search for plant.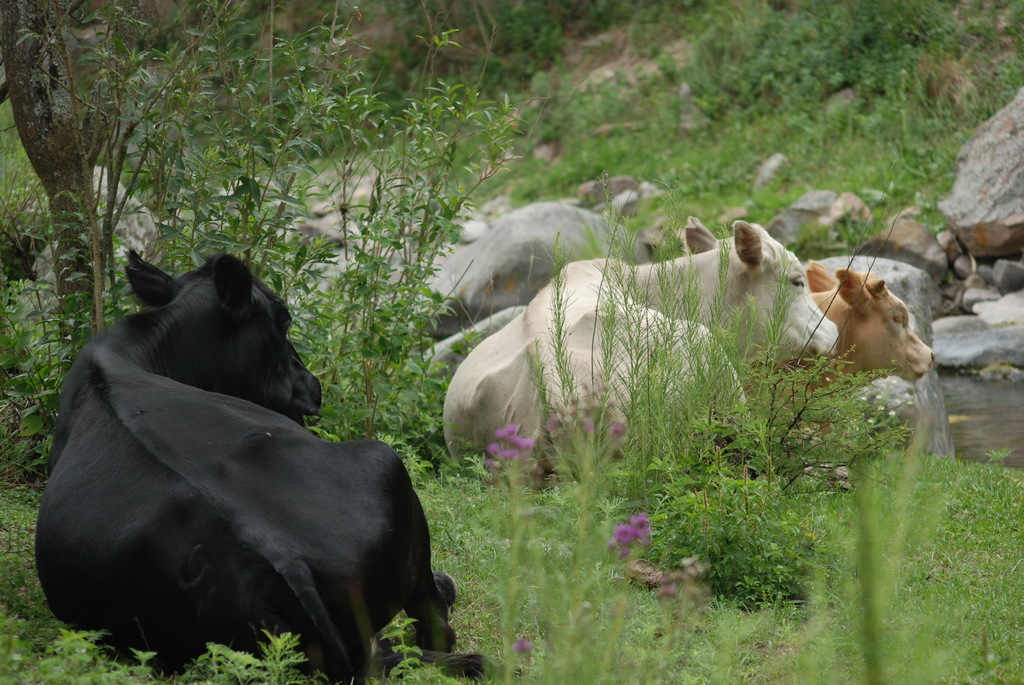
Found at box=[648, 466, 807, 599].
